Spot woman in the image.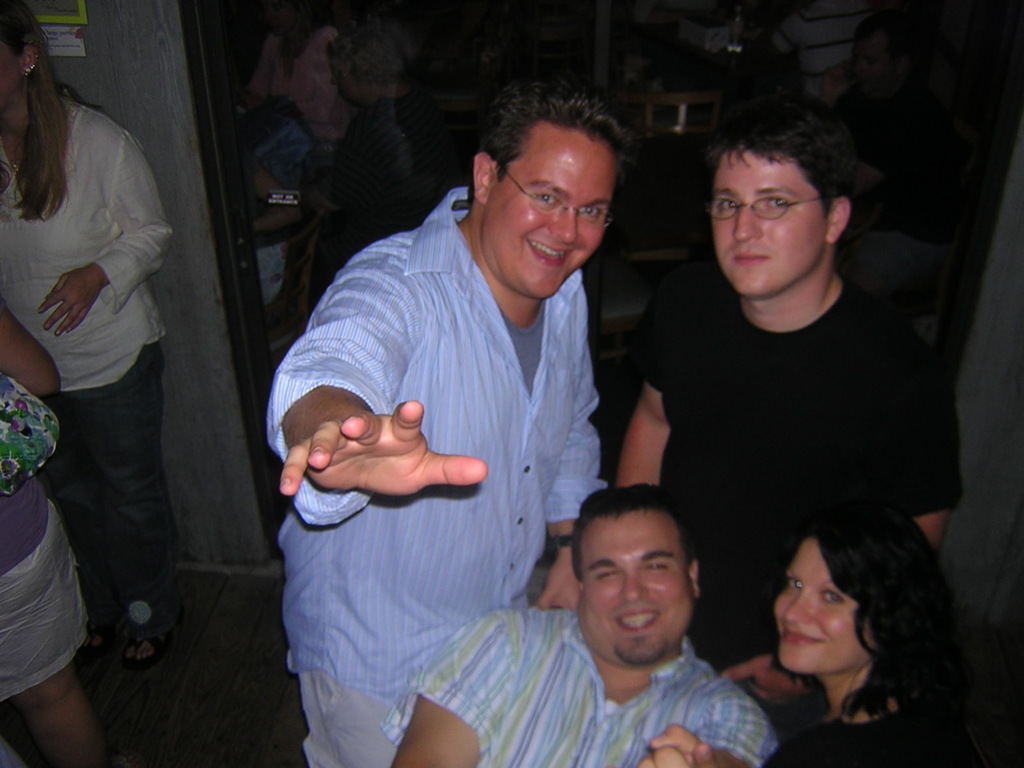
woman found at 0 294 113 767.
